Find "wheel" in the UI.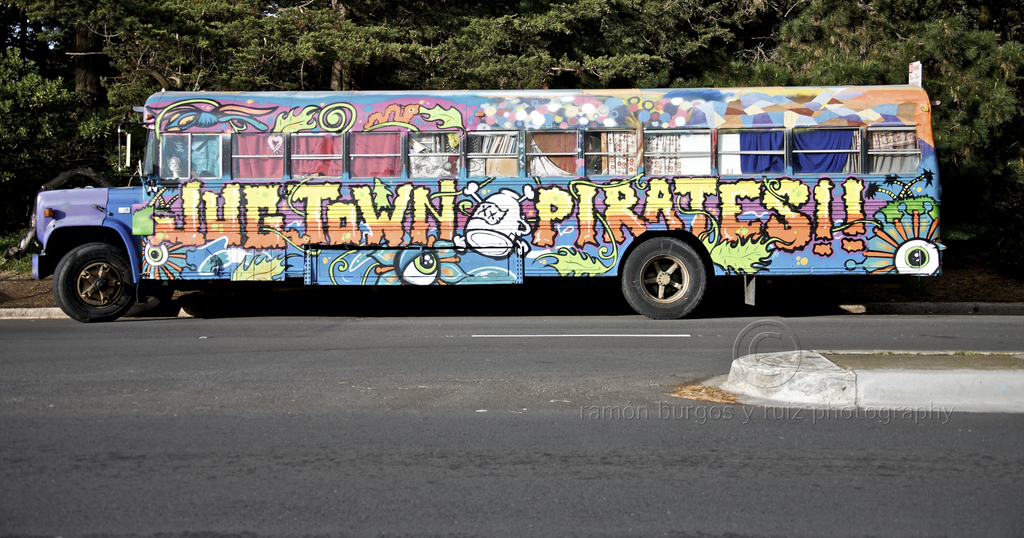
UI element at box(622, 236, 707, 318).
